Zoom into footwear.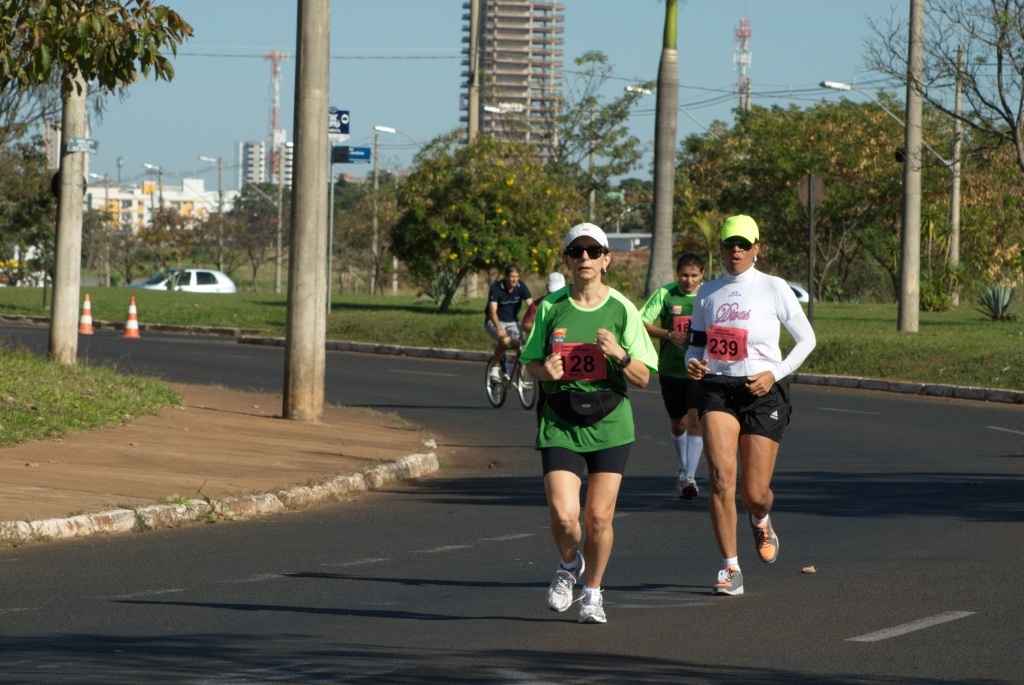
Zoom target: <region>674, 464, 687, 491</region>.
